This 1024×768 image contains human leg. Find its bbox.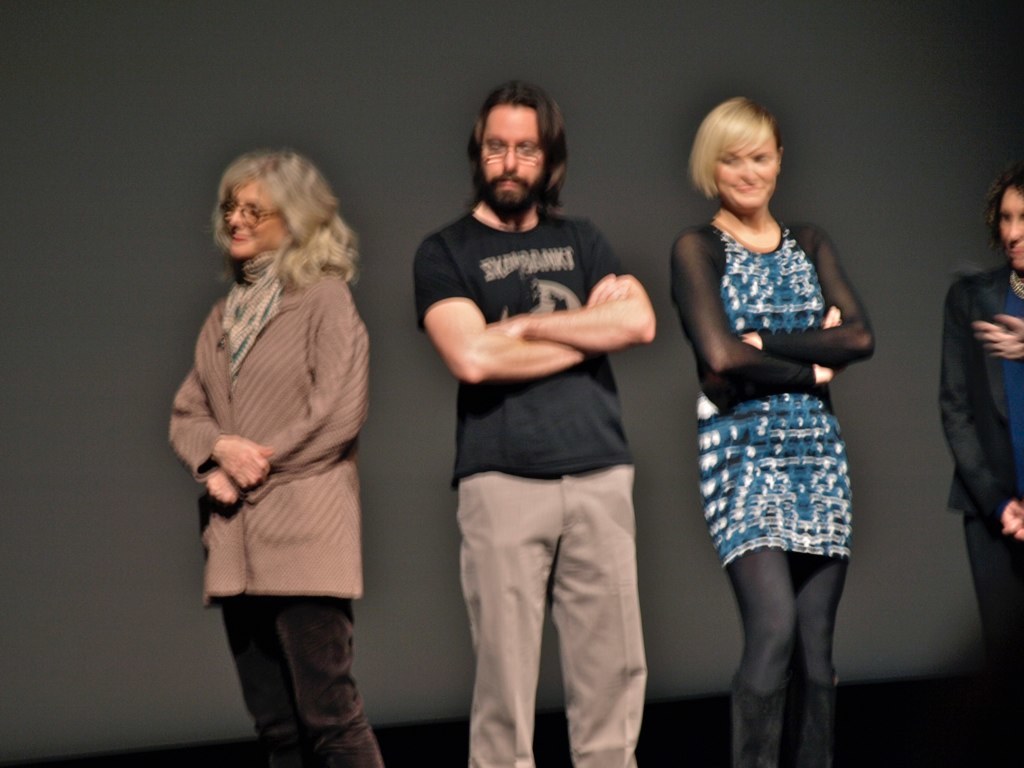
detection(722, 421, 792, 767).
